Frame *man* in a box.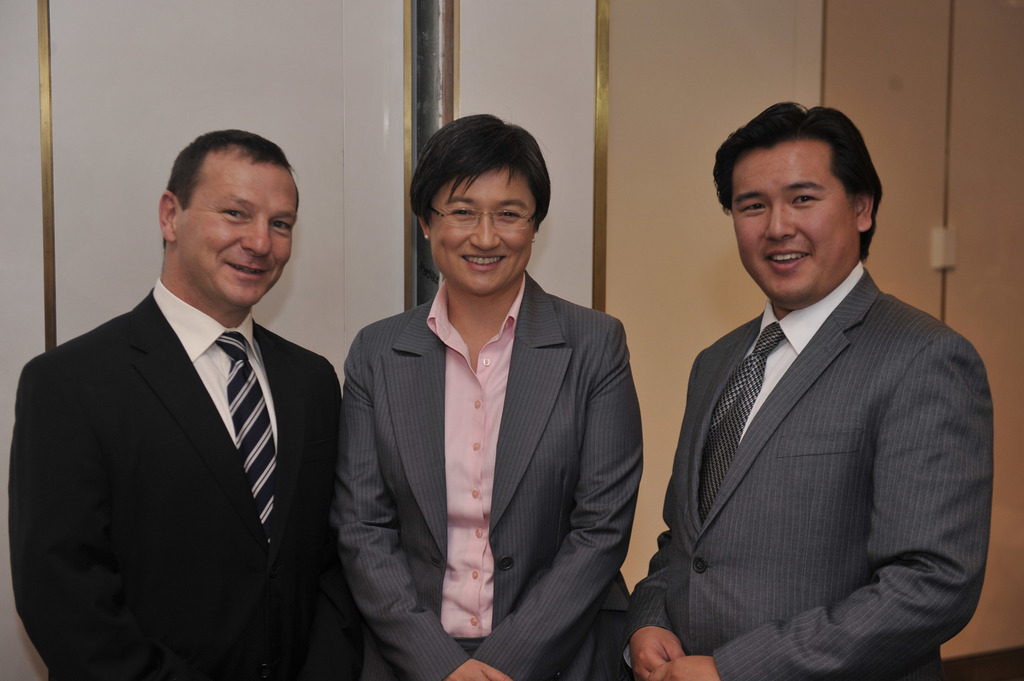
(x1=631, y1=99, x2=993, y2=680).
